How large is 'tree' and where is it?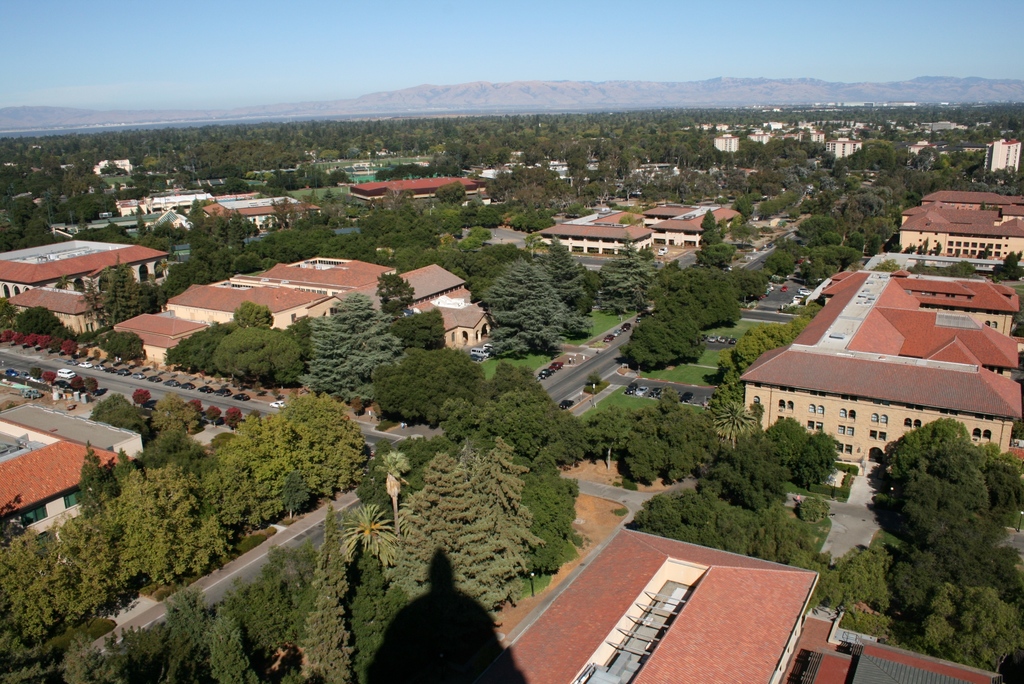
Bounding box: 695 236 739 270.
